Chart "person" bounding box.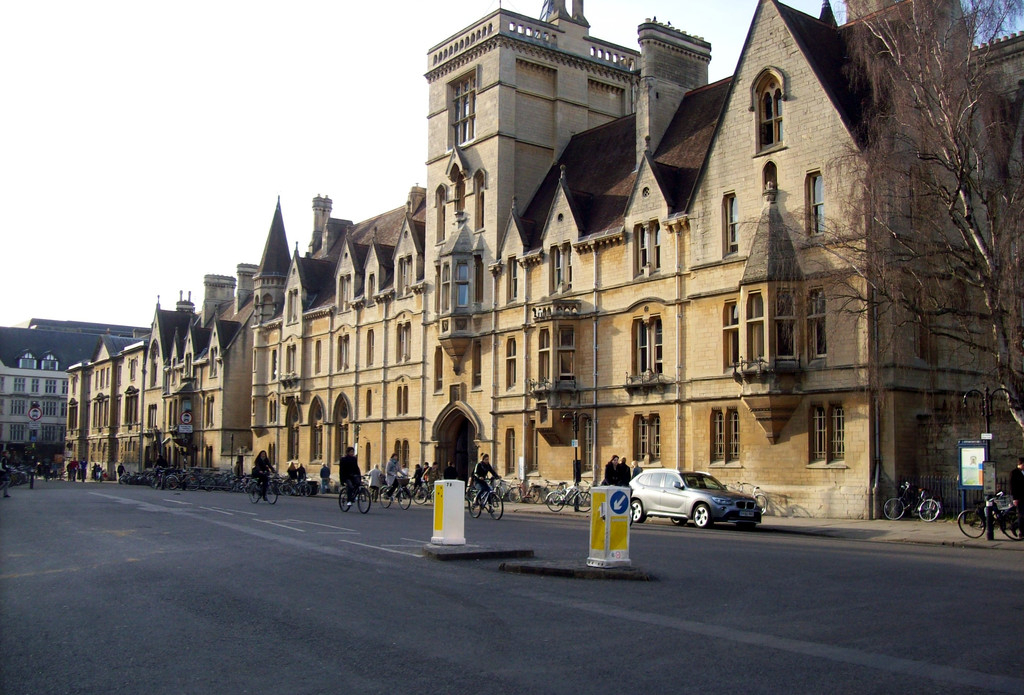
Charted: x1=599 y1=452 x2=620 y2=484.
